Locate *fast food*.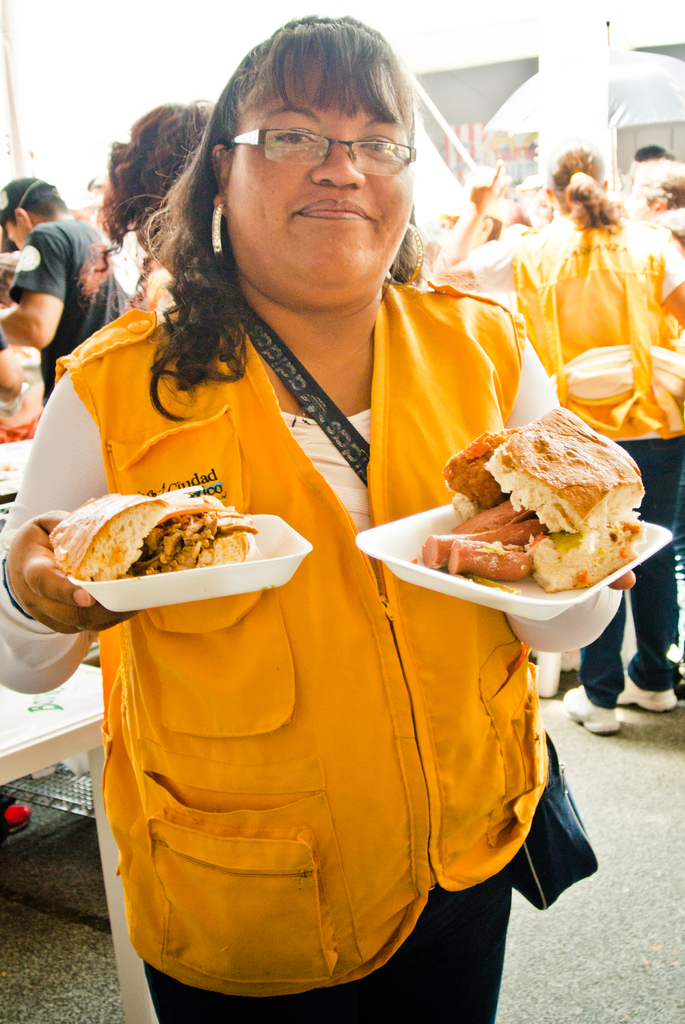
Bounding box: x1=43 y1=486 x2=296 y2=598.
